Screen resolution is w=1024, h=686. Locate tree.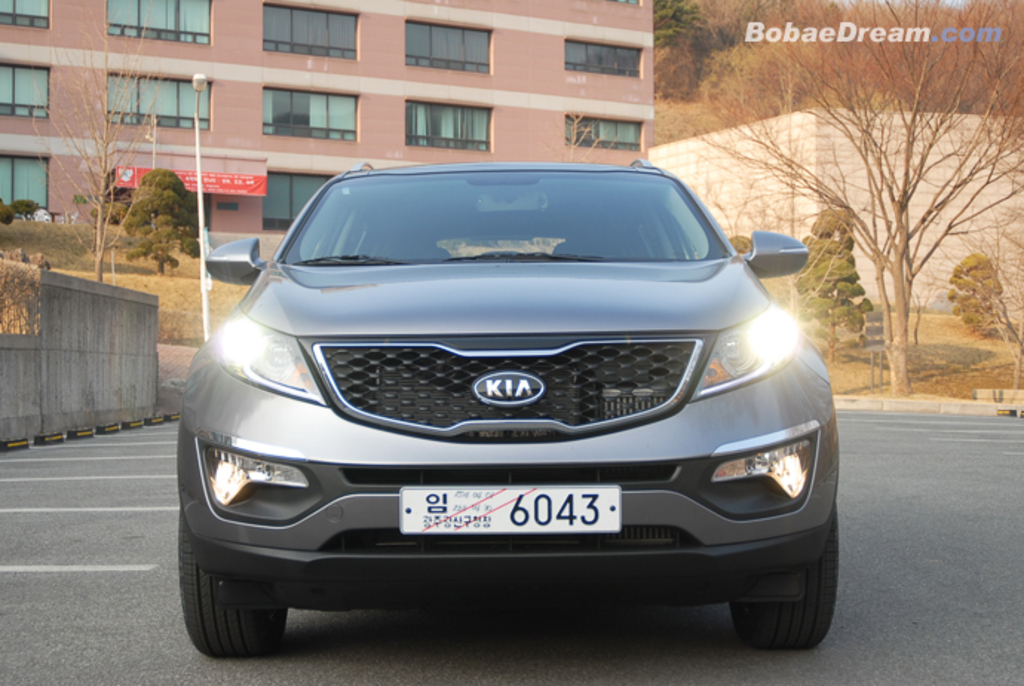
117,166,211,279.
